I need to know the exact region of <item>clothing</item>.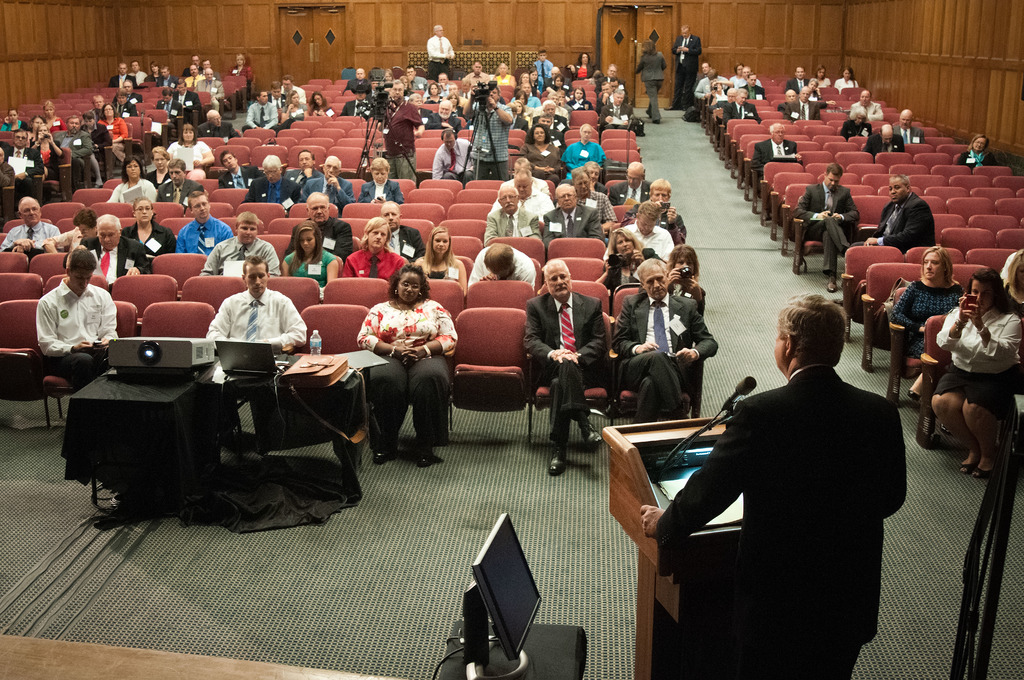
Region: l=296, t=176, r=351, b=206.
